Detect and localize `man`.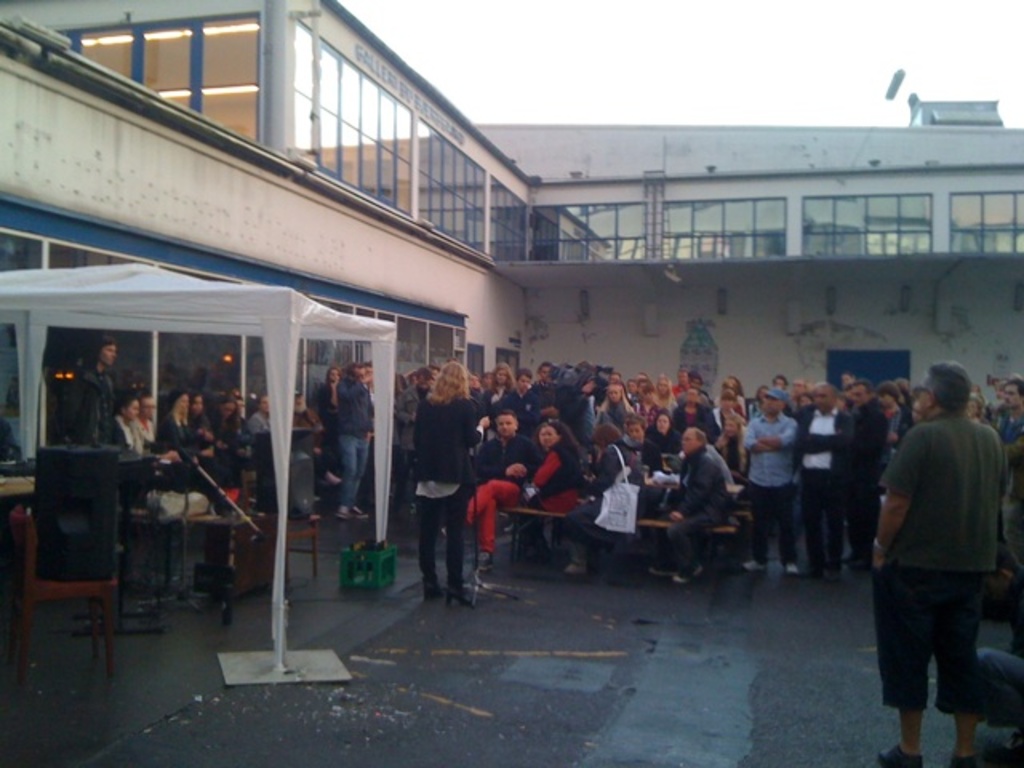
Localized at region(659, 427, 742, 582).
